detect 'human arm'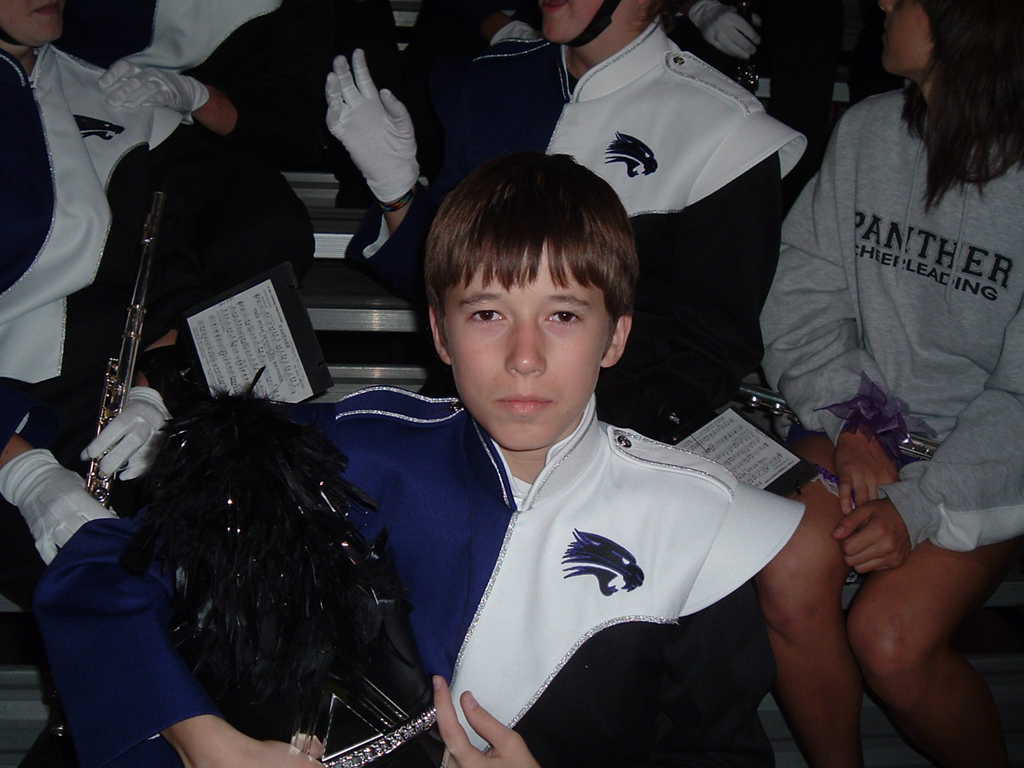
pyautogui.locateOnScreen(617, 163, 777, 447)
